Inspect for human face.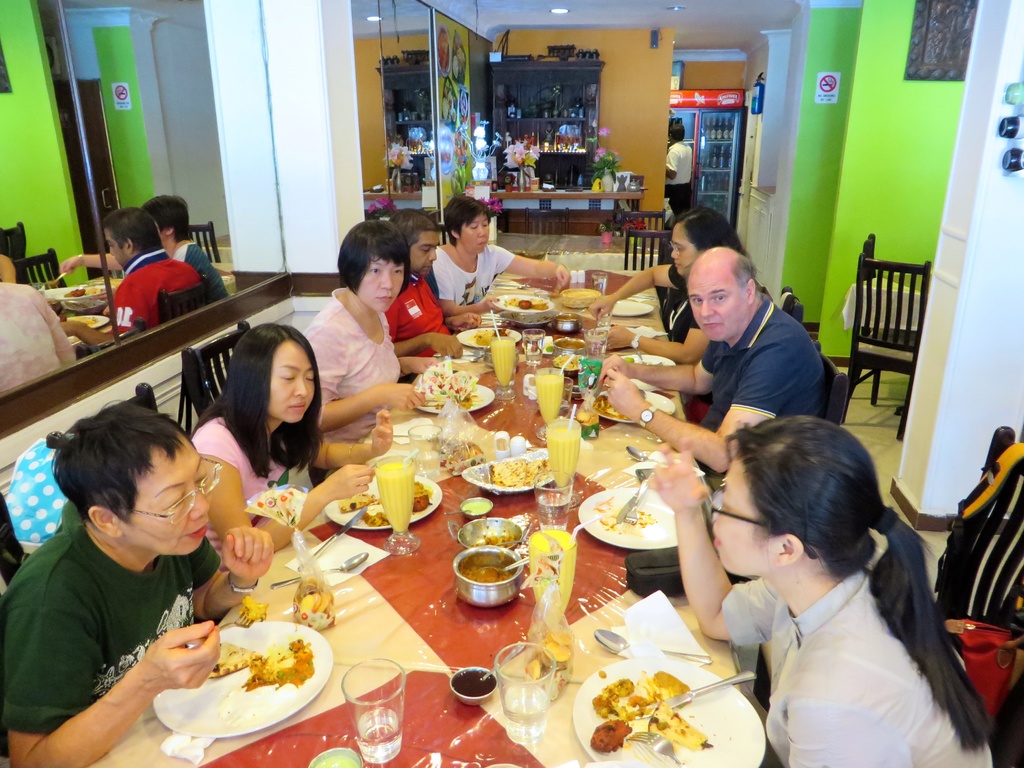
Inspection: bbox=(684, 266, 742, 337).
